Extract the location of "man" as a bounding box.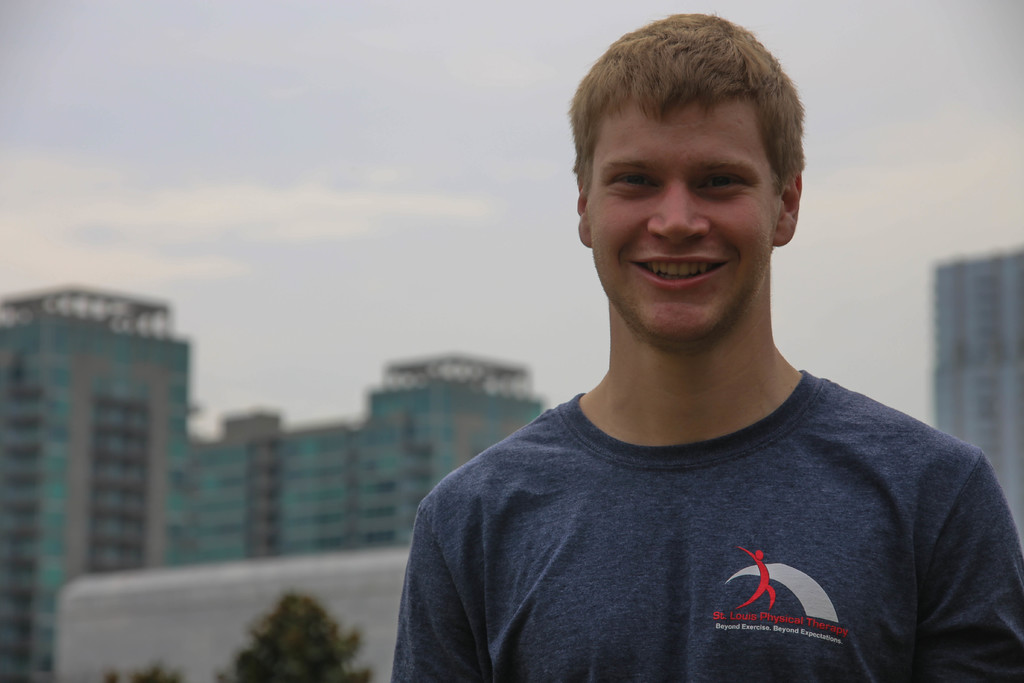
pyautogui.locateOnScreen(371, 22, 1013, 682).
